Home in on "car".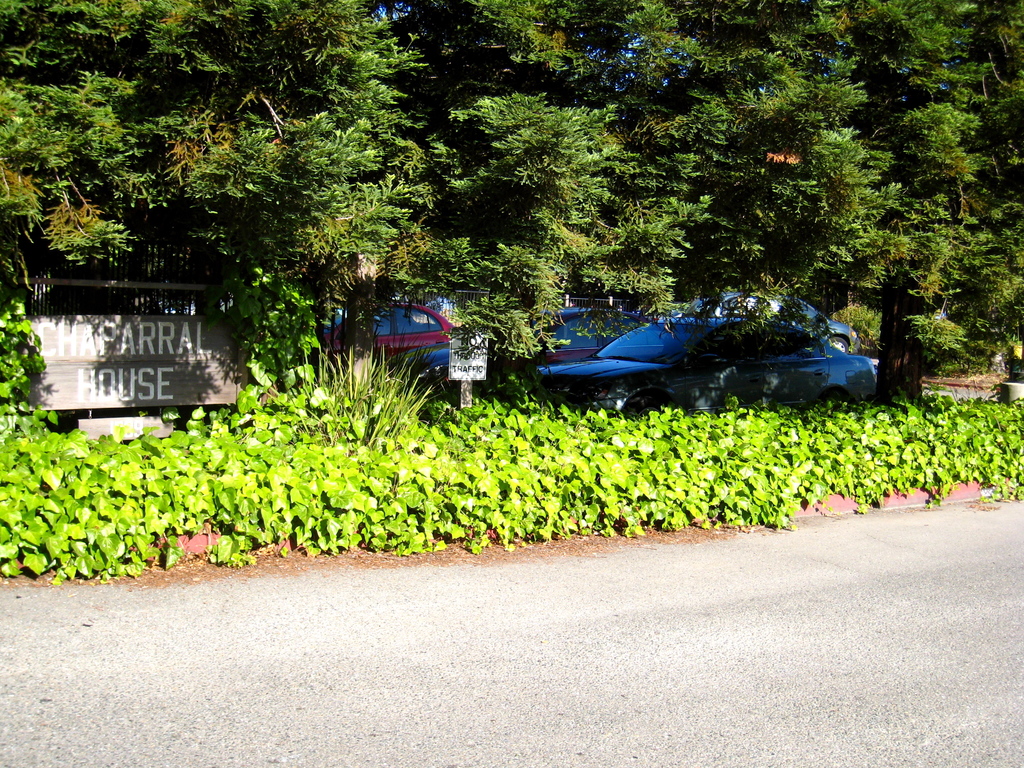
Homed in at l=530, t=287, r=880, b=406.
